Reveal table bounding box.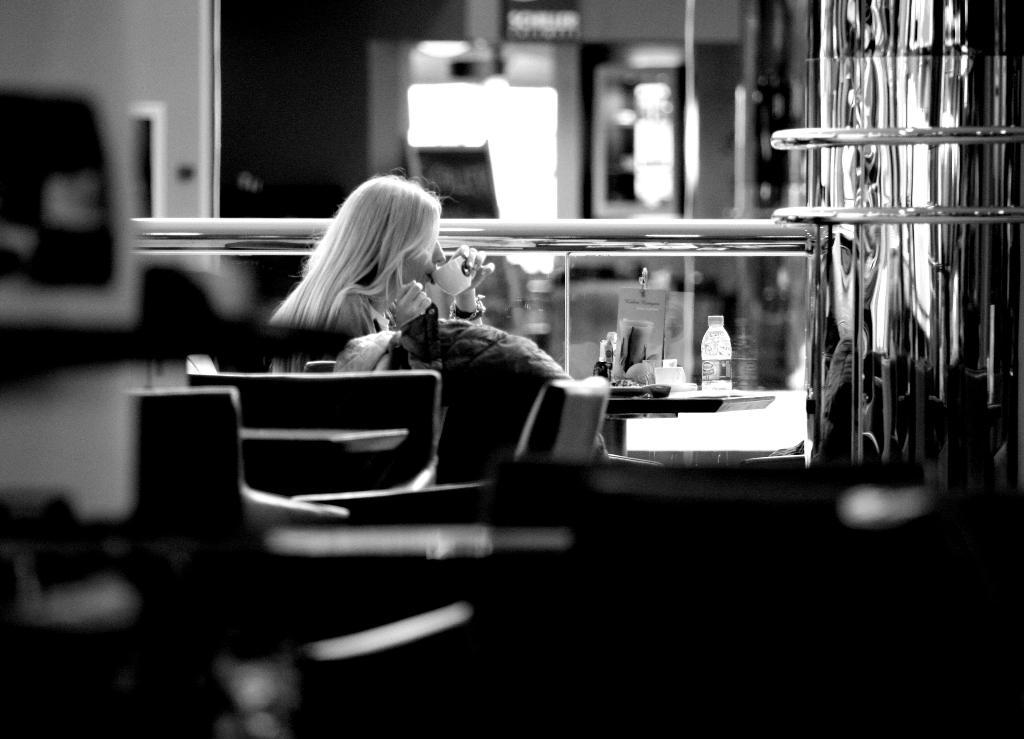
Revealed: left=598, top=384, right=781, bottom=460.
